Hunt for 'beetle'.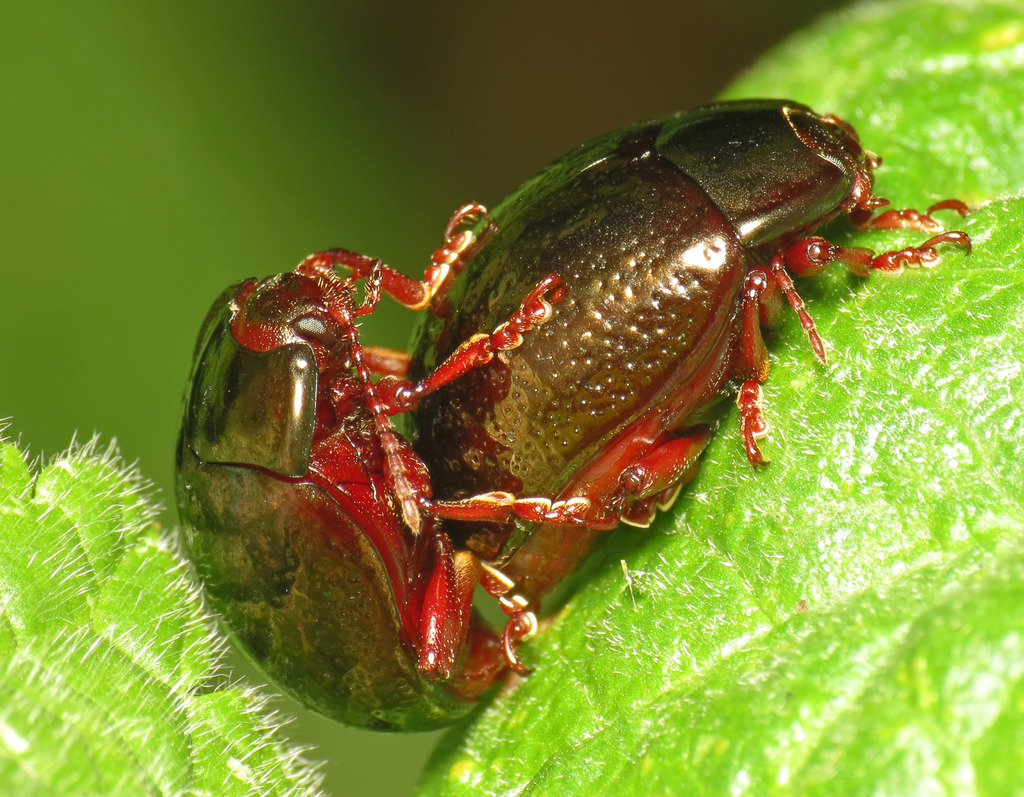
Hunted down at <box>317,85,1011,599</box>.
